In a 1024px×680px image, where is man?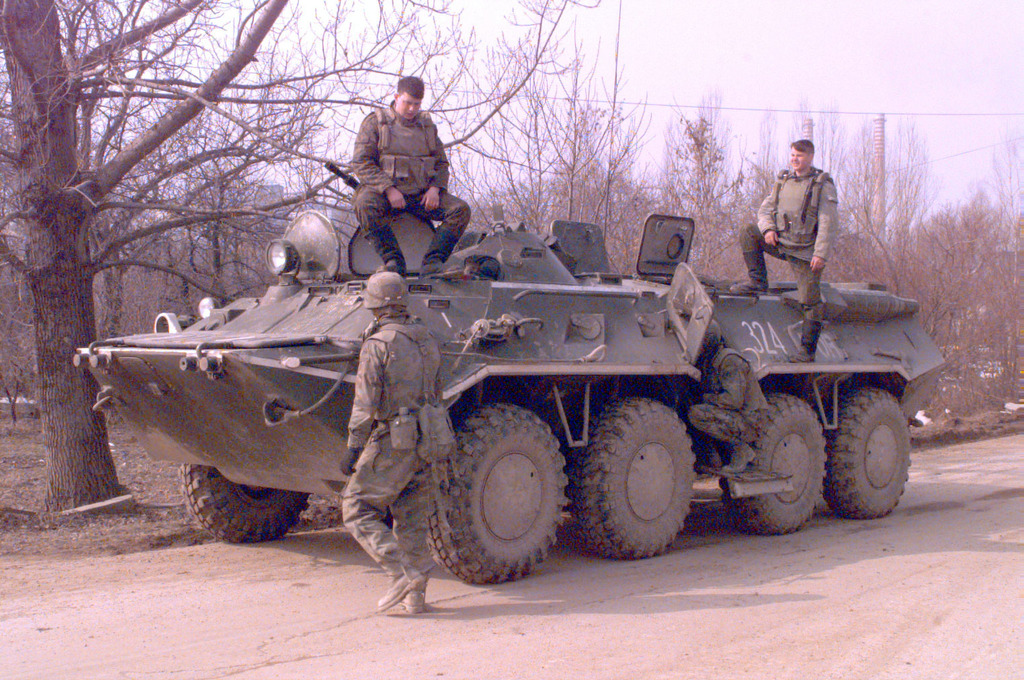
Rect(724, 141, 837, 359).
